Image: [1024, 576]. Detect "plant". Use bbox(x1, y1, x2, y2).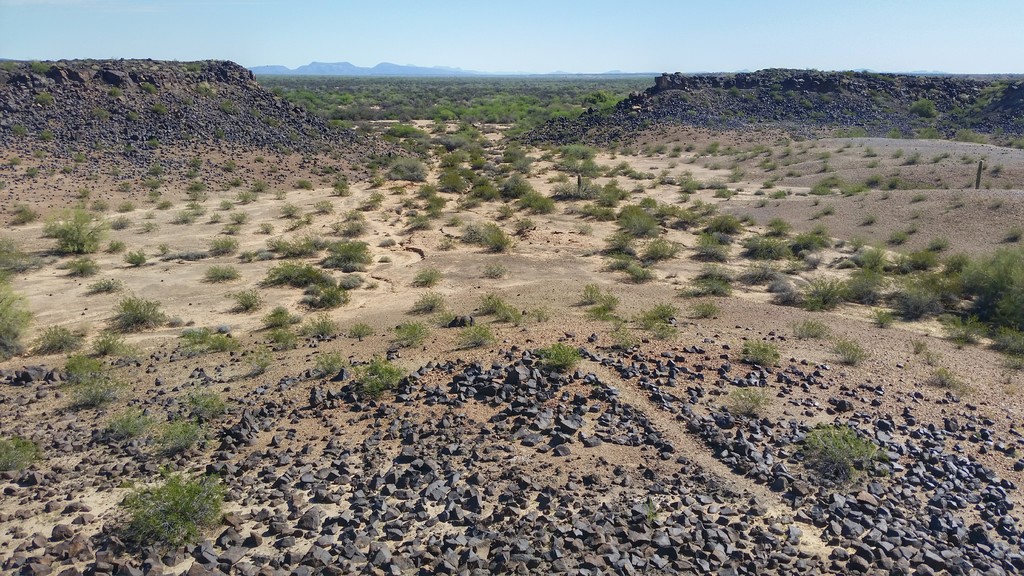
bbox(187, 388, 231, 427).
